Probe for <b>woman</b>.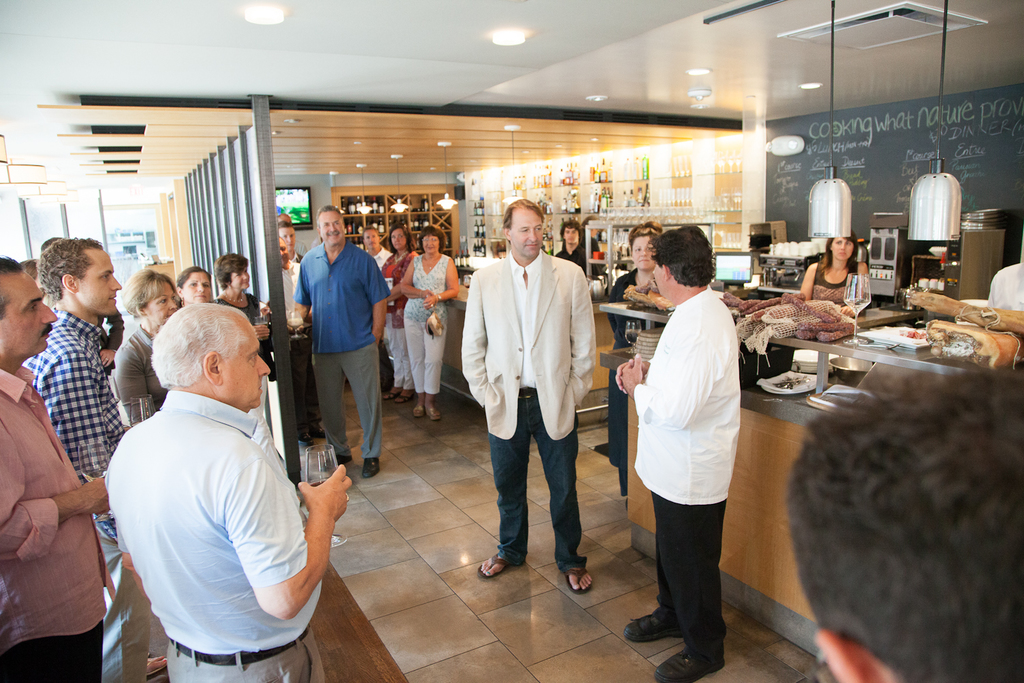
Probe result: detection(799, 233, 874, 321).
